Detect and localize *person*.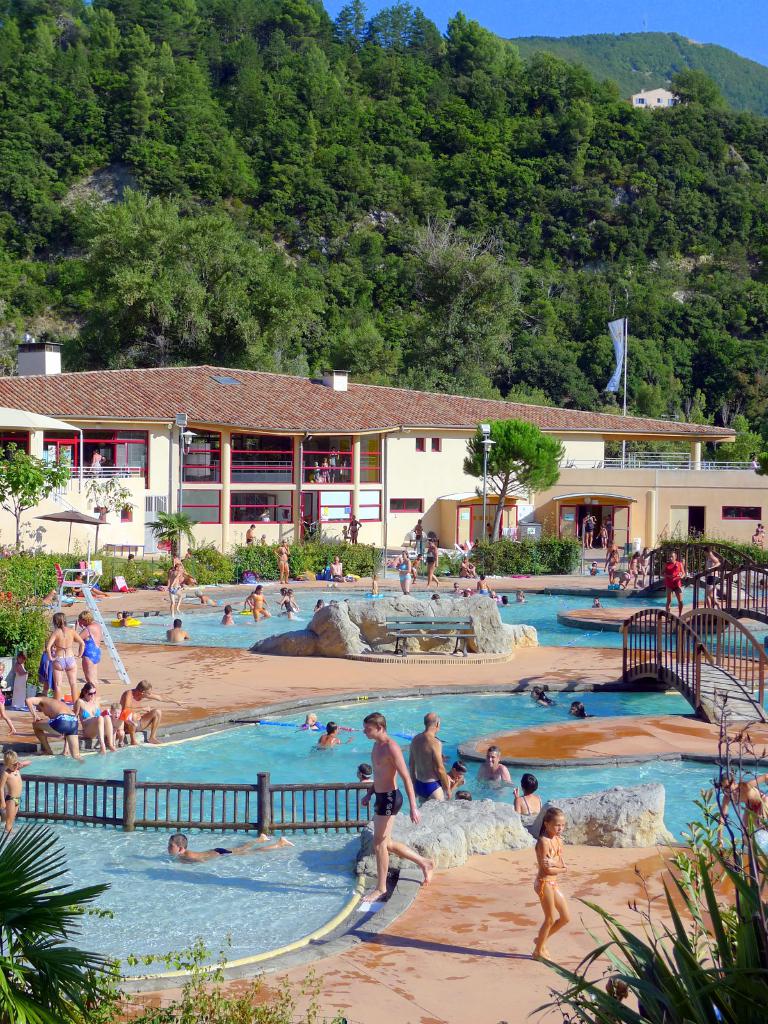
Localized at [left=475, top=575, right=492, bottom=600].
